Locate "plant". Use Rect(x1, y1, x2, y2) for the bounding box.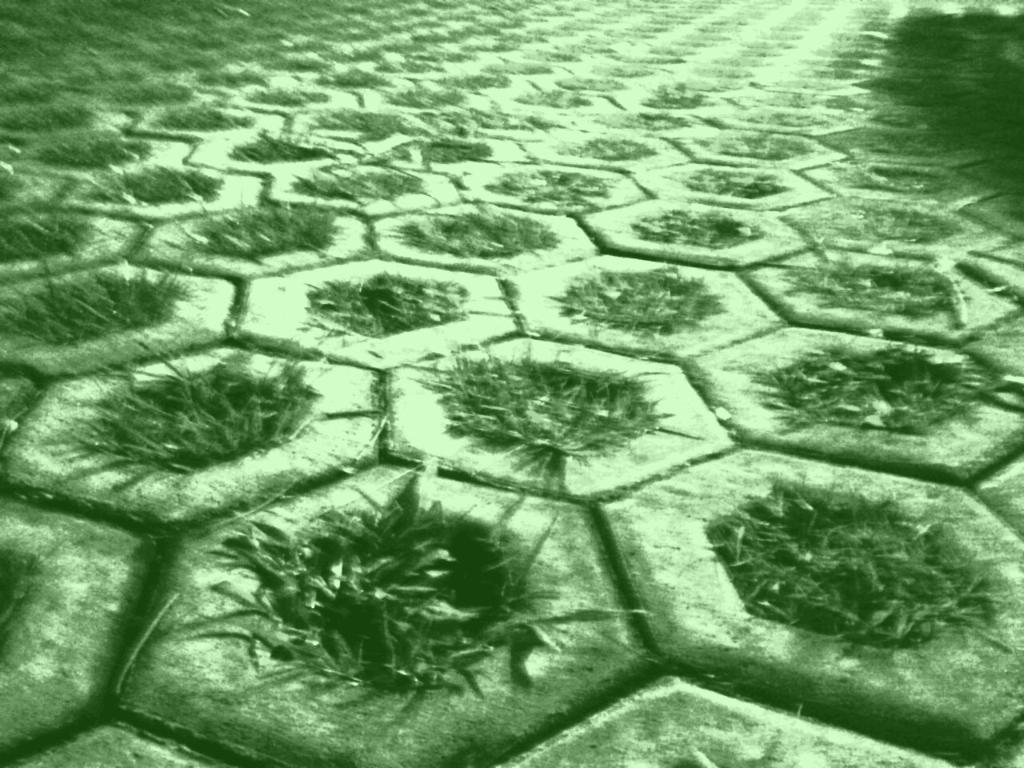
Rect(189, 475, 645, 685).
